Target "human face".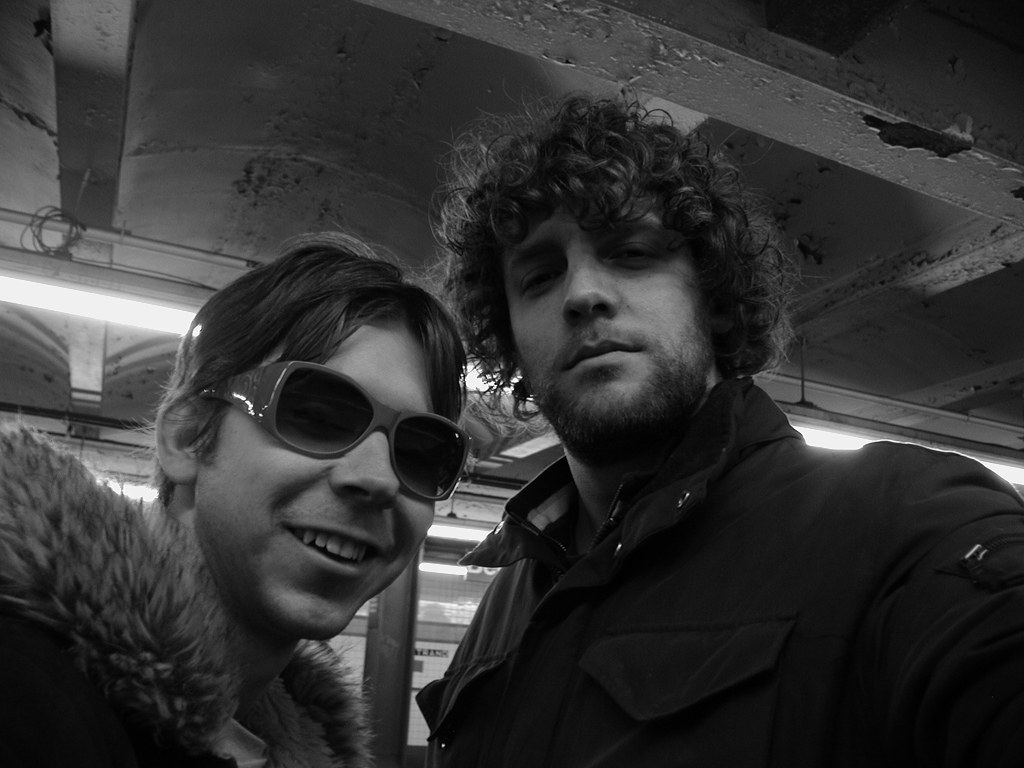
Target region: box=[504, 205, 705, 413].
